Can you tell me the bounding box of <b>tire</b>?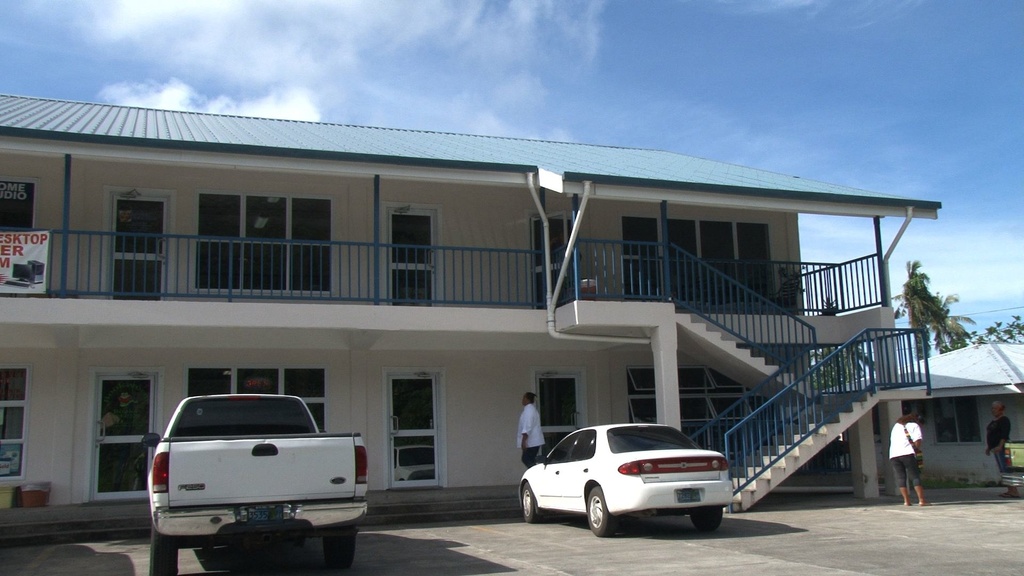
{"x1": 330, "y1": 522, "x2": 353, "y2": 574}.
